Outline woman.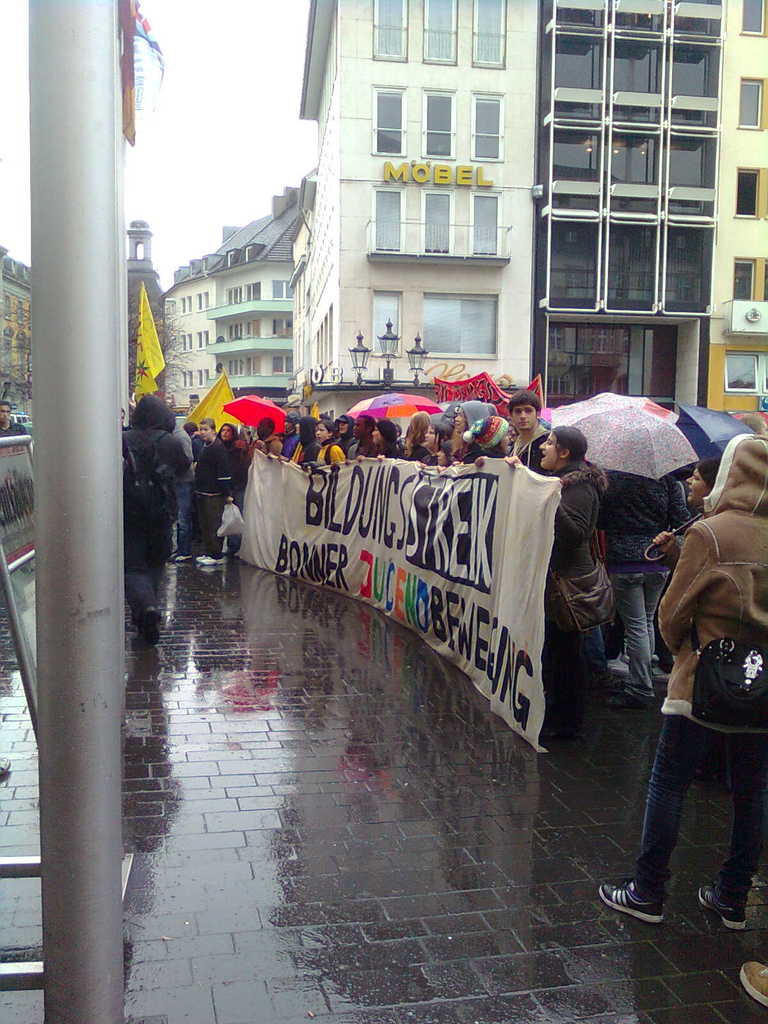
Outline: box=[352, 418, 401, 467].
